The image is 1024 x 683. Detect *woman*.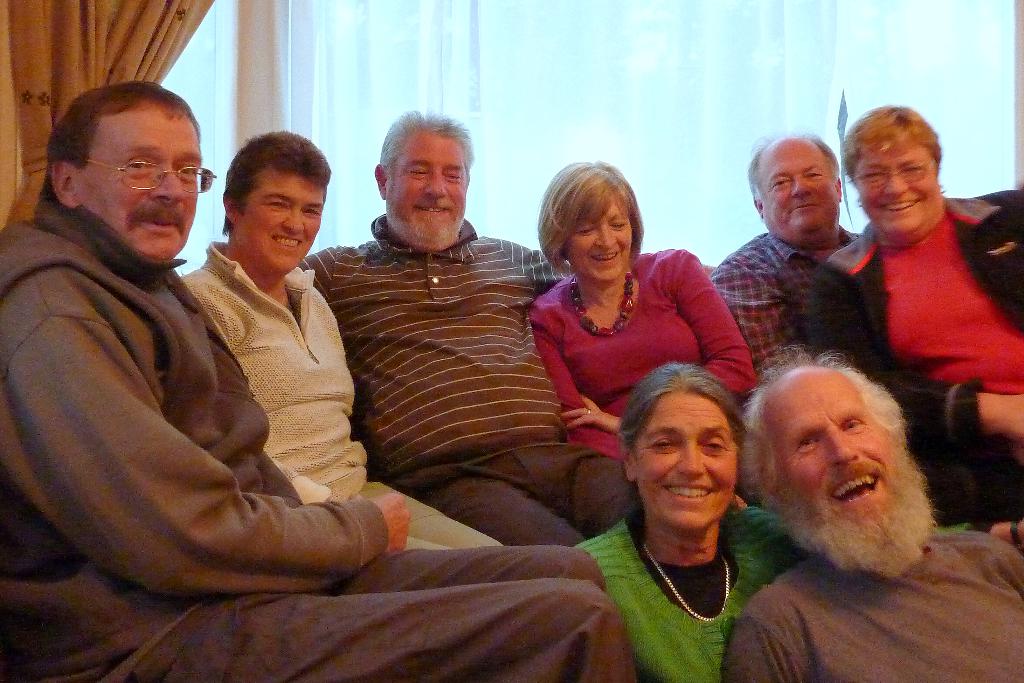
Detection: (left=521, top=147, right=771, bottom=462).
